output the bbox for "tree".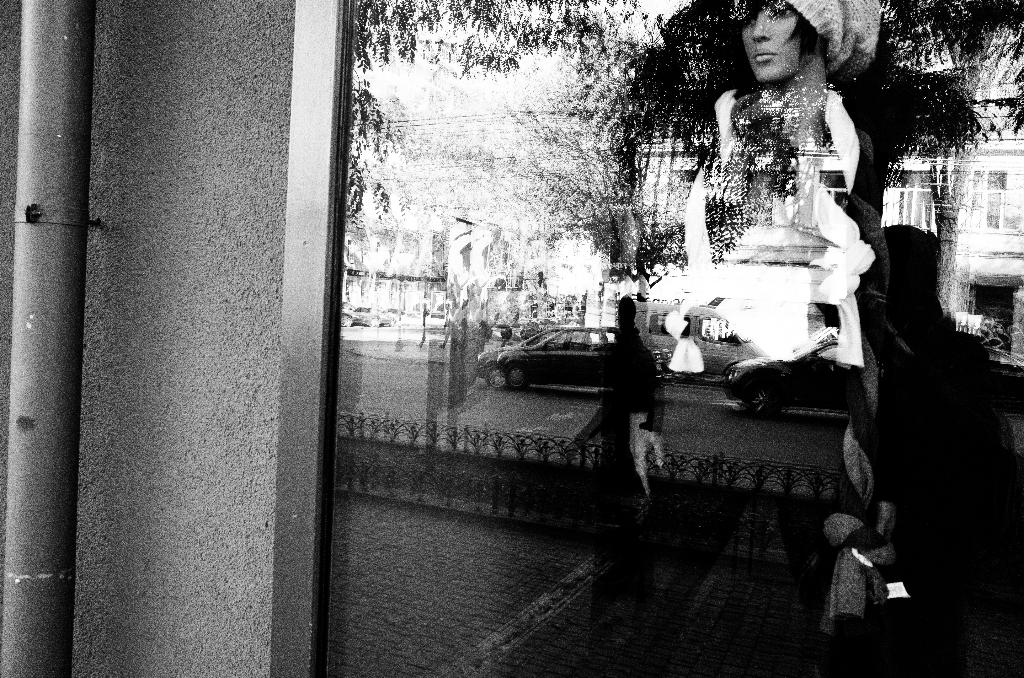
pyautogui.locateOnScreen(494, 0, 1023, 309).
